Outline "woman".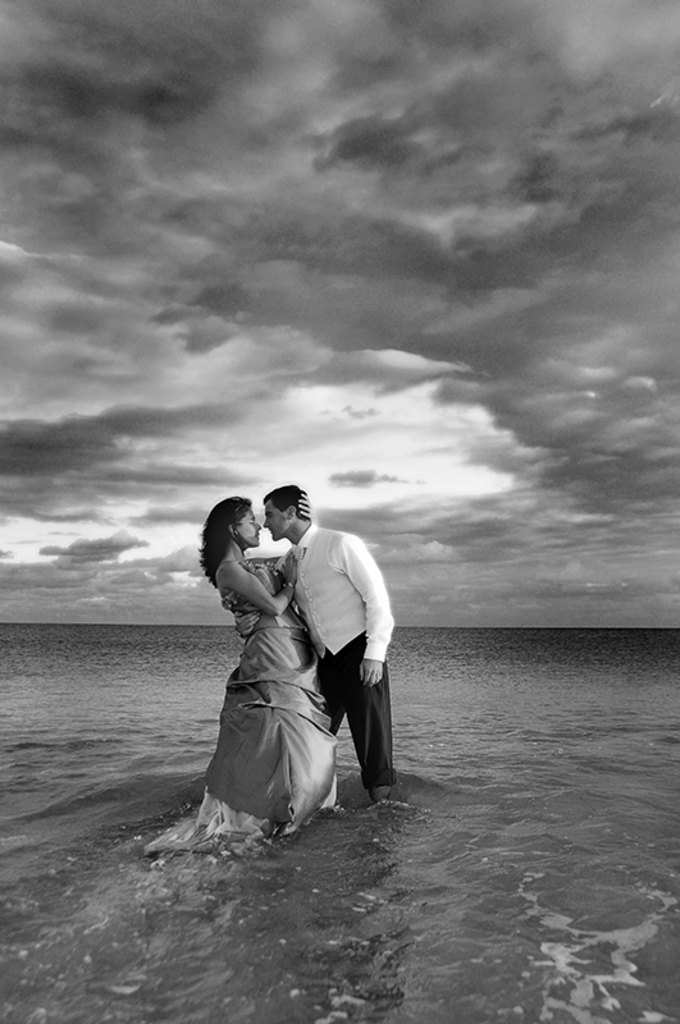
Outline: 141,497,334,854.
